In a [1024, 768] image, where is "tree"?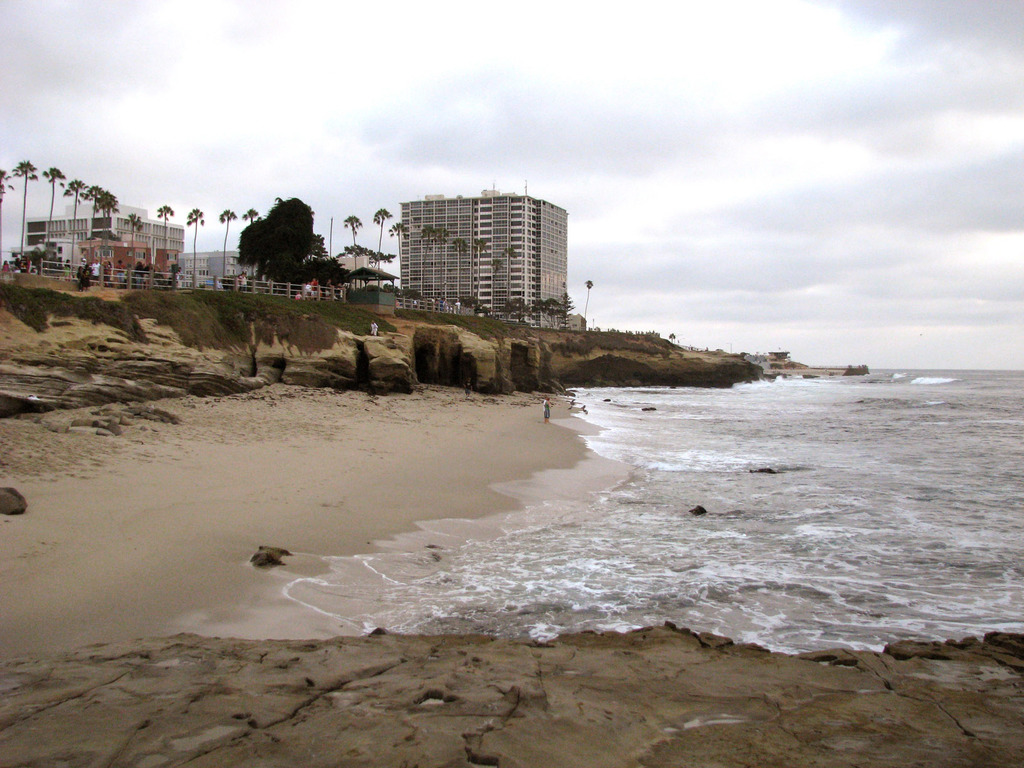
bbox=[436, 229, 451, 314].
